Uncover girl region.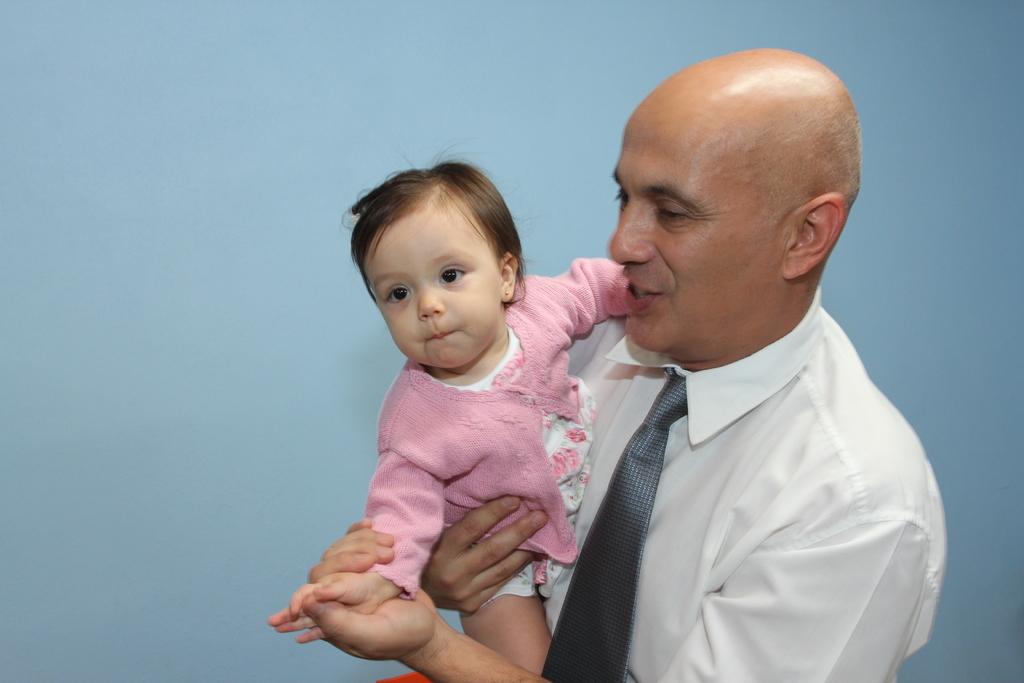
Uncovered: [267,139,630,682].
